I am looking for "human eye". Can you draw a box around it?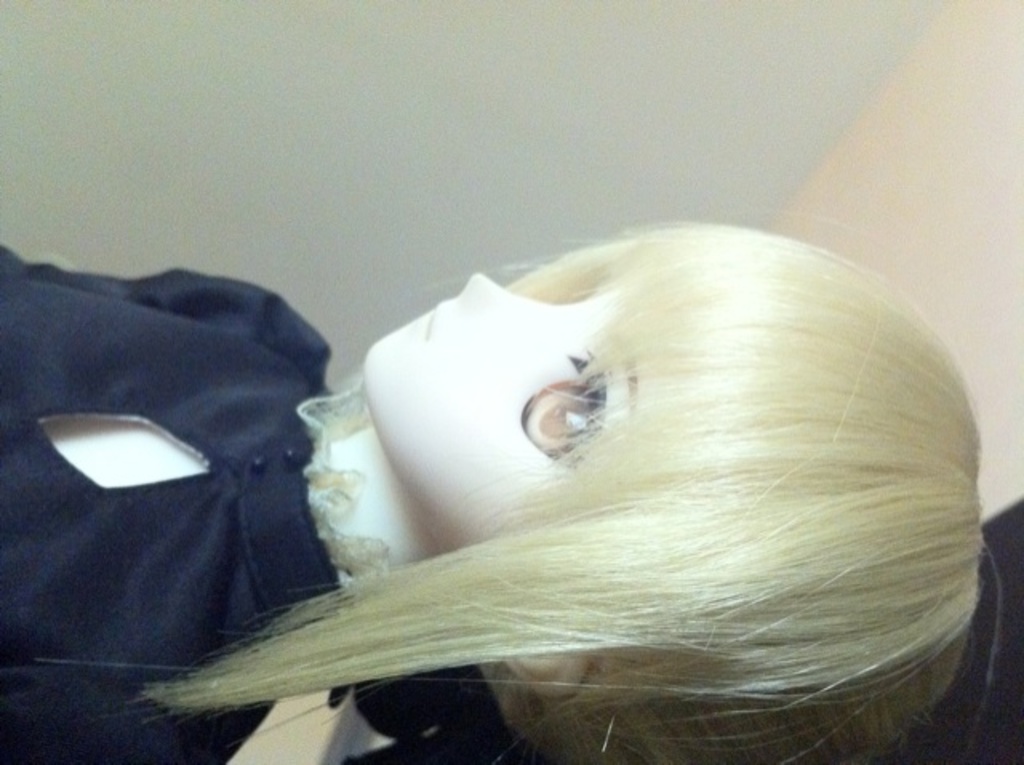
Sure, the bounding box is locate(515, 374, 606, 469).
